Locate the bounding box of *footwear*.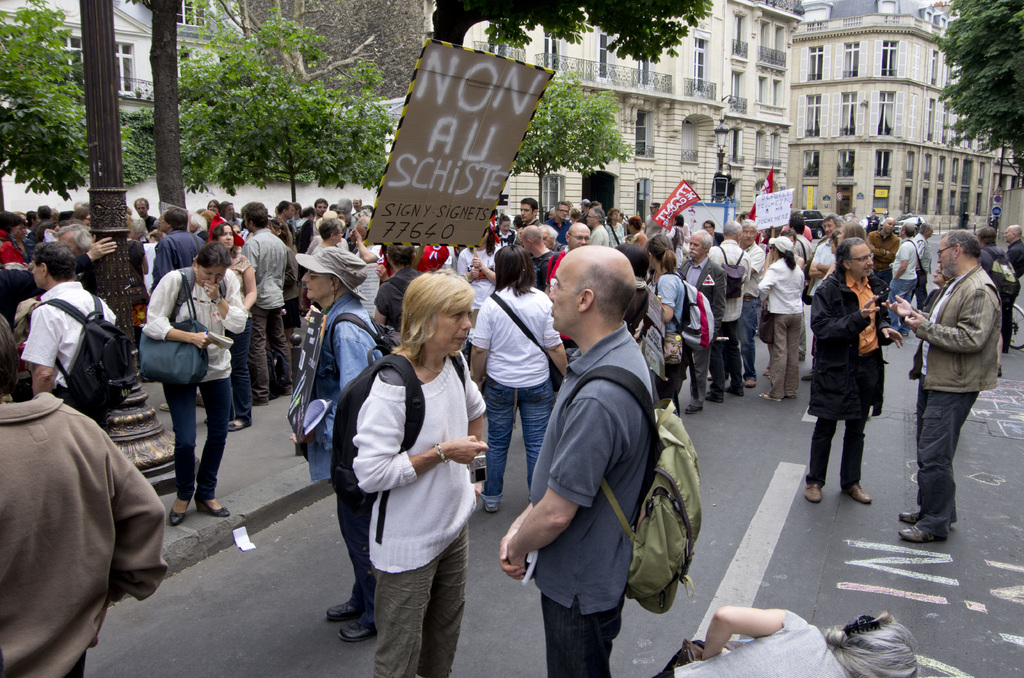
Bounding box: x1=682 y1=394 x2=703 y2=417.
